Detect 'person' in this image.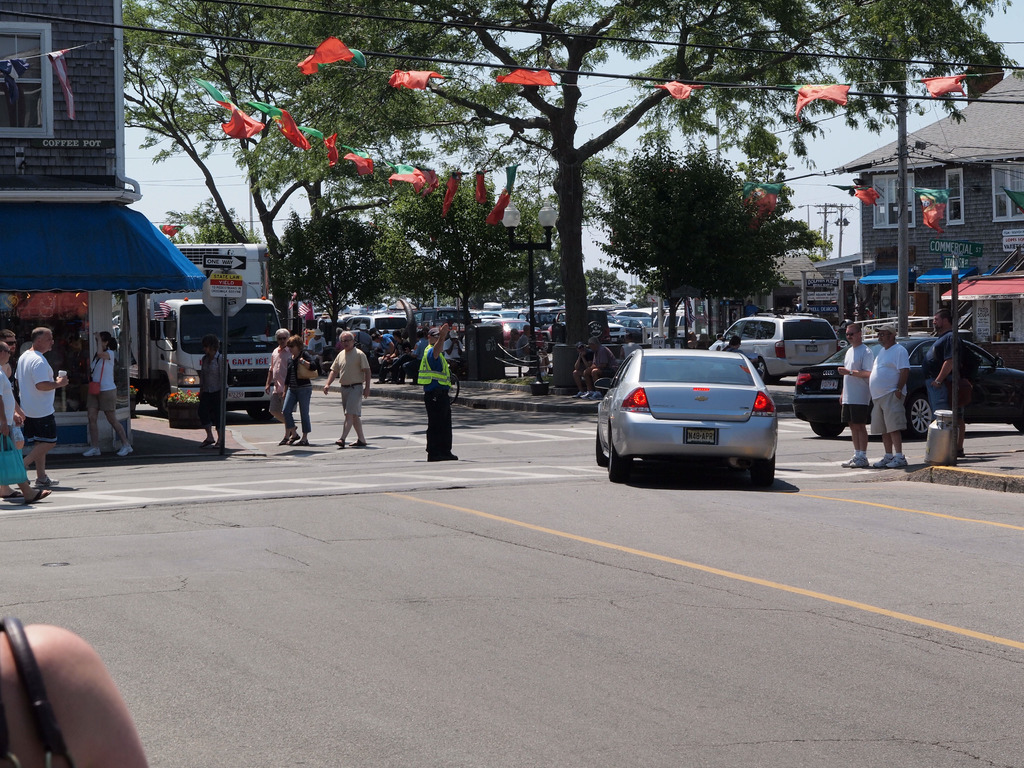
Detection: bbox=(196, 337, 236, 445).
